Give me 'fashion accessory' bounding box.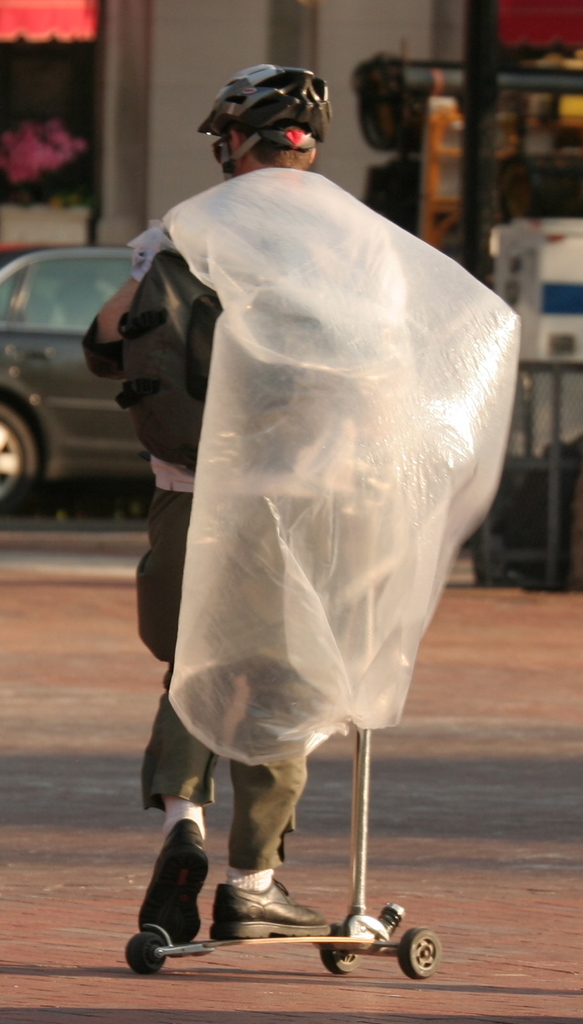
[x1=208, y1=877, x2=330, y2=942].
